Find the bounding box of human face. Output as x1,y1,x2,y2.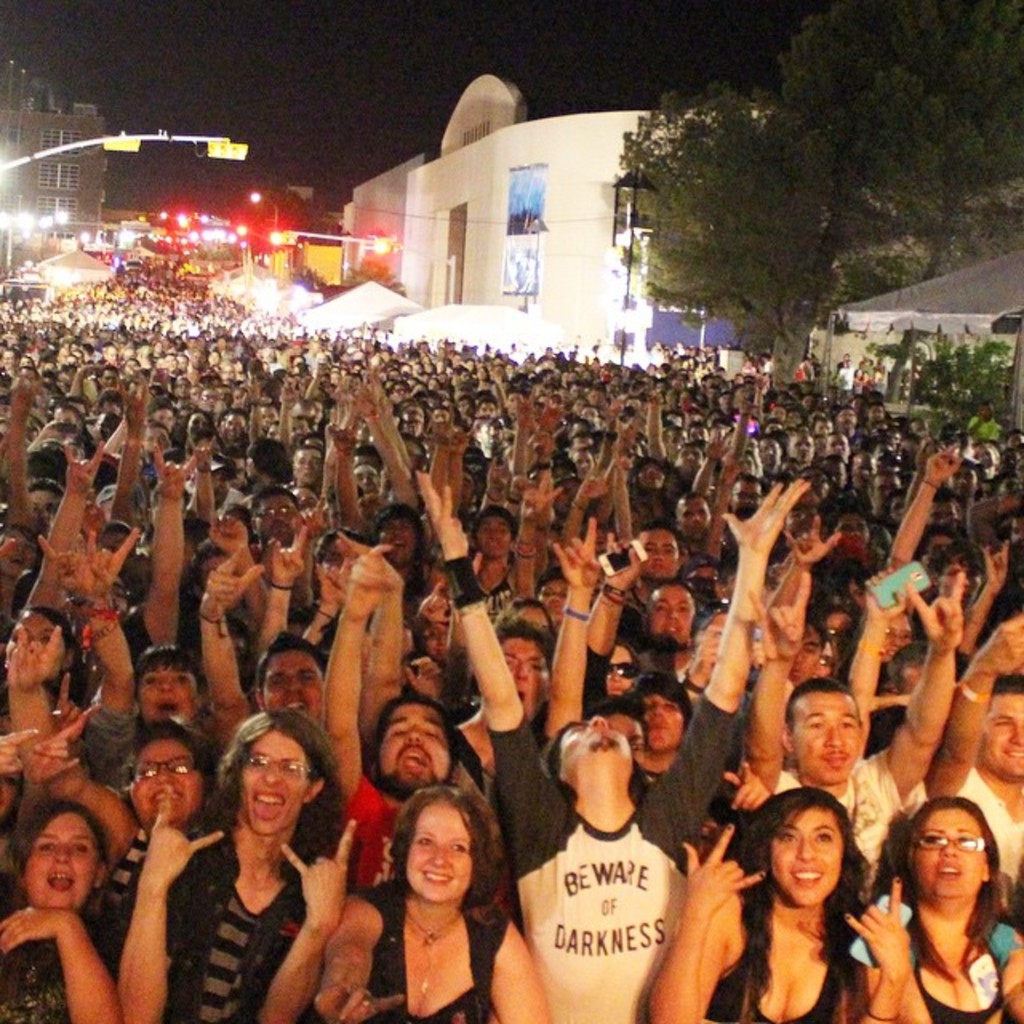
658,582,683,638.
